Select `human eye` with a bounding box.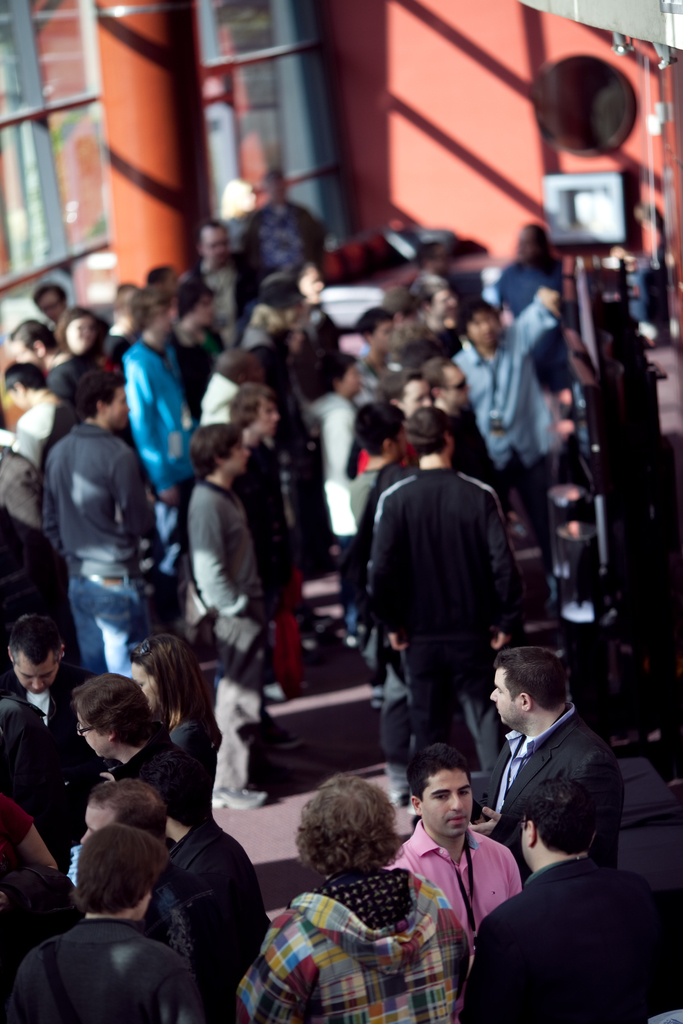
crop(459, 786, 471, 800).
